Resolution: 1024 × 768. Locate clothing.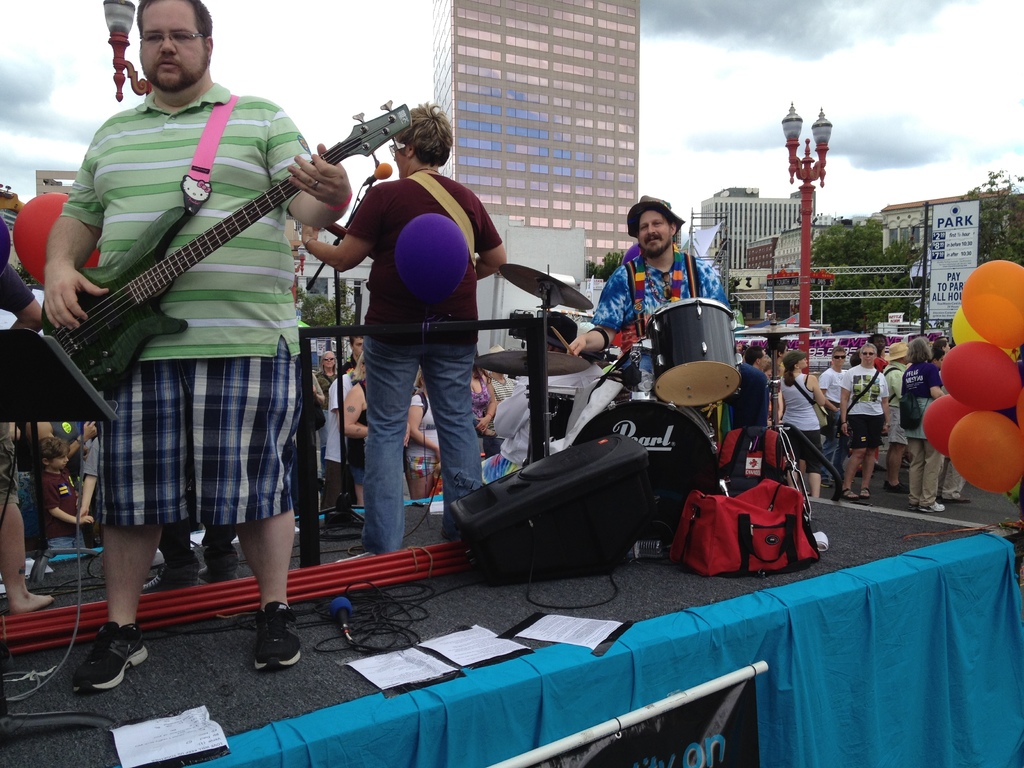
(44,44,346,573).
